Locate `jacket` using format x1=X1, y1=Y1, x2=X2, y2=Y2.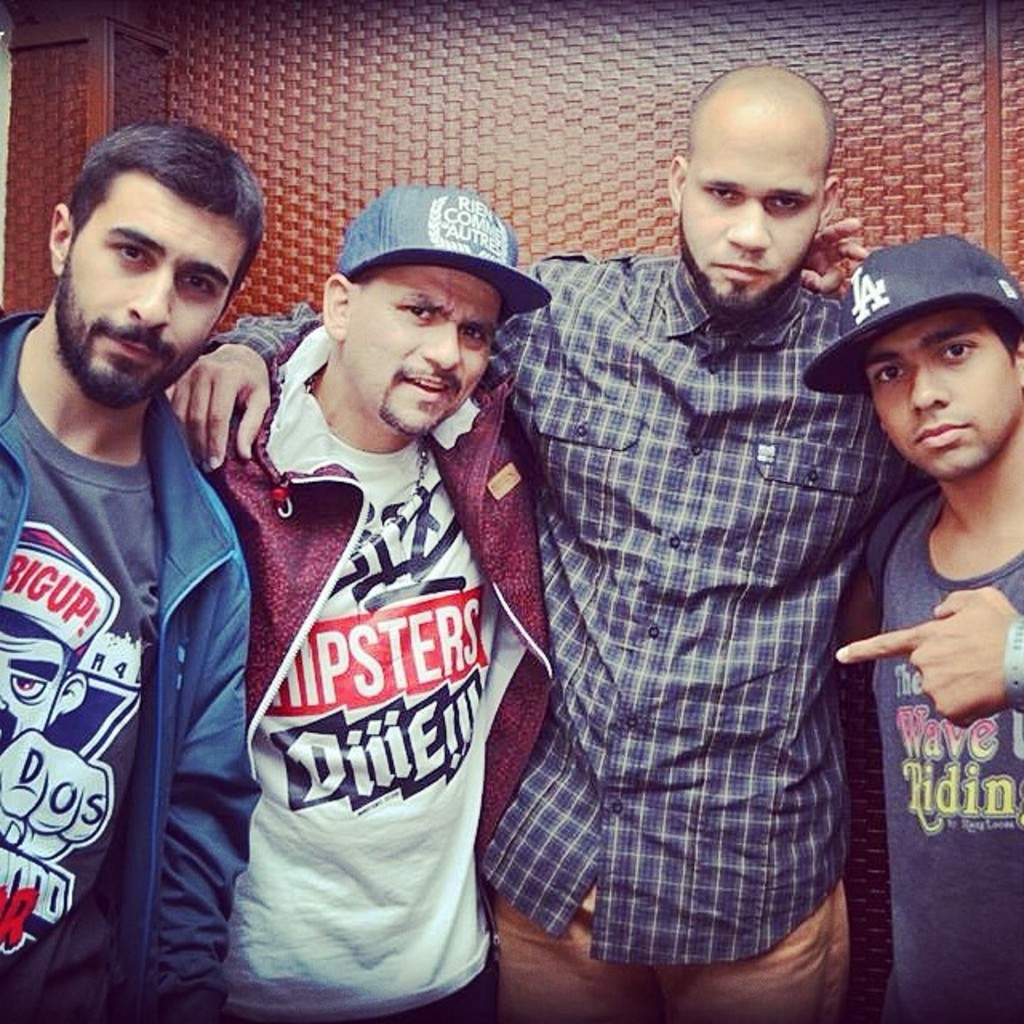
x1=0, y1=310, x2=262, y2=1022.
